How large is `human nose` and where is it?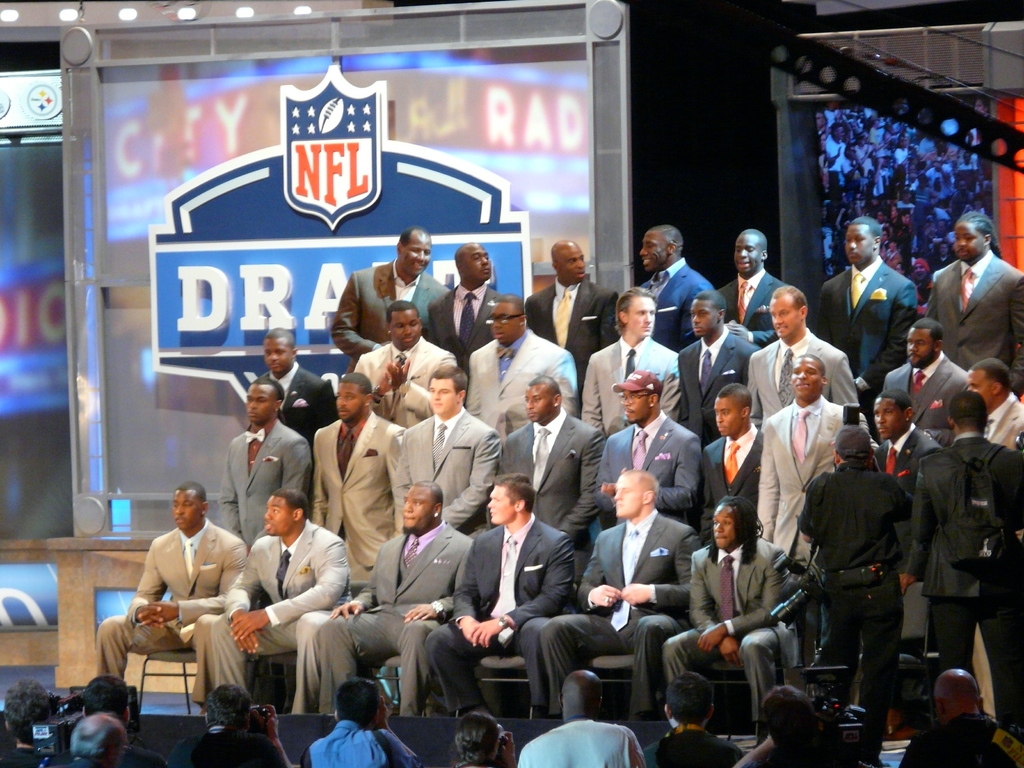
Bounding box: bbox(271, 352, 277, 360).
